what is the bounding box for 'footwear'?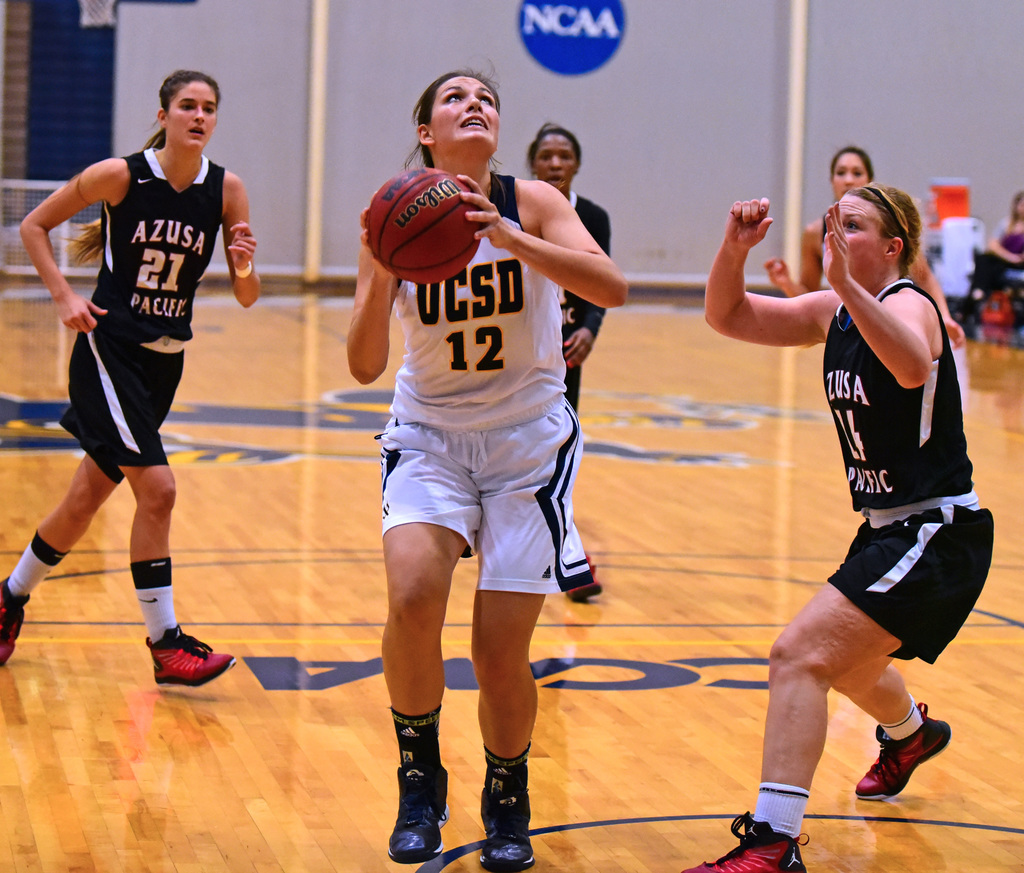
x1=679, y1=810, x2=813, y2=872.
